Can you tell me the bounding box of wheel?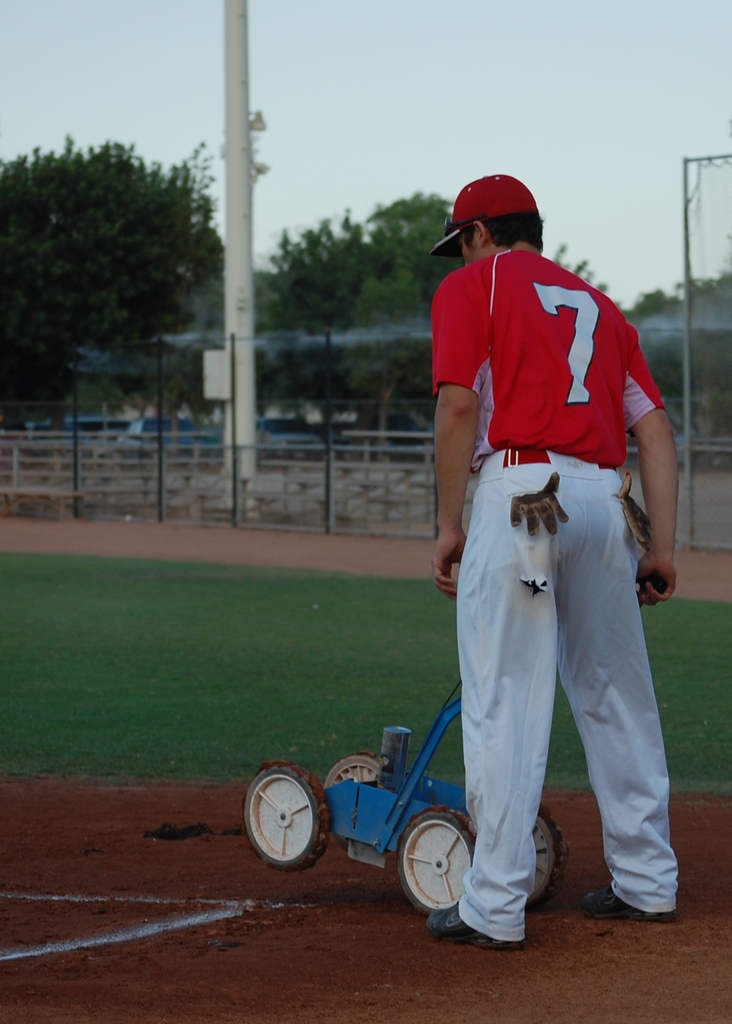
<region>241, 762, 336, 861</region>.
